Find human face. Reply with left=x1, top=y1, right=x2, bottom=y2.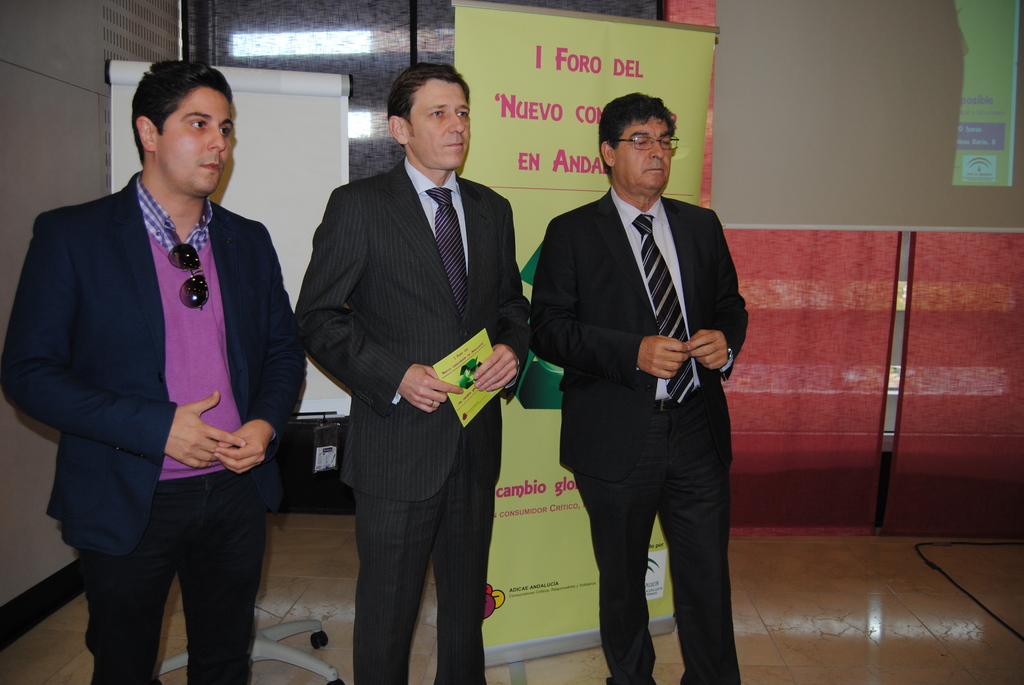
left=157, top=88, right=234, bottom=194.
